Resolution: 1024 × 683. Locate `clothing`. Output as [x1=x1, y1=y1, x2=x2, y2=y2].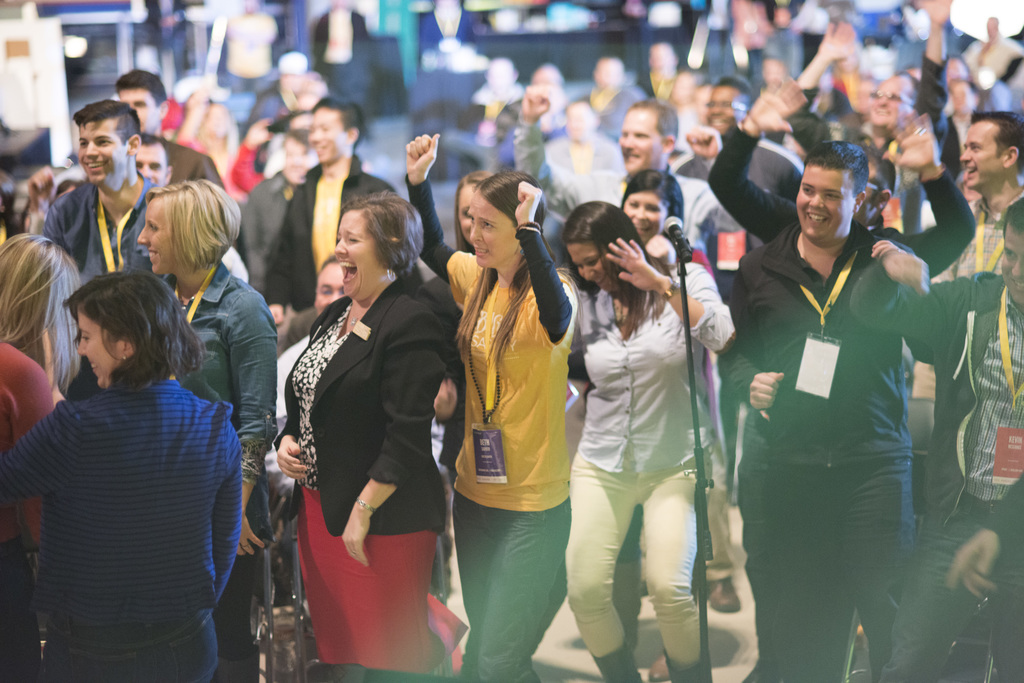
[x1=1, y1=332, x2=82, y2=679].
